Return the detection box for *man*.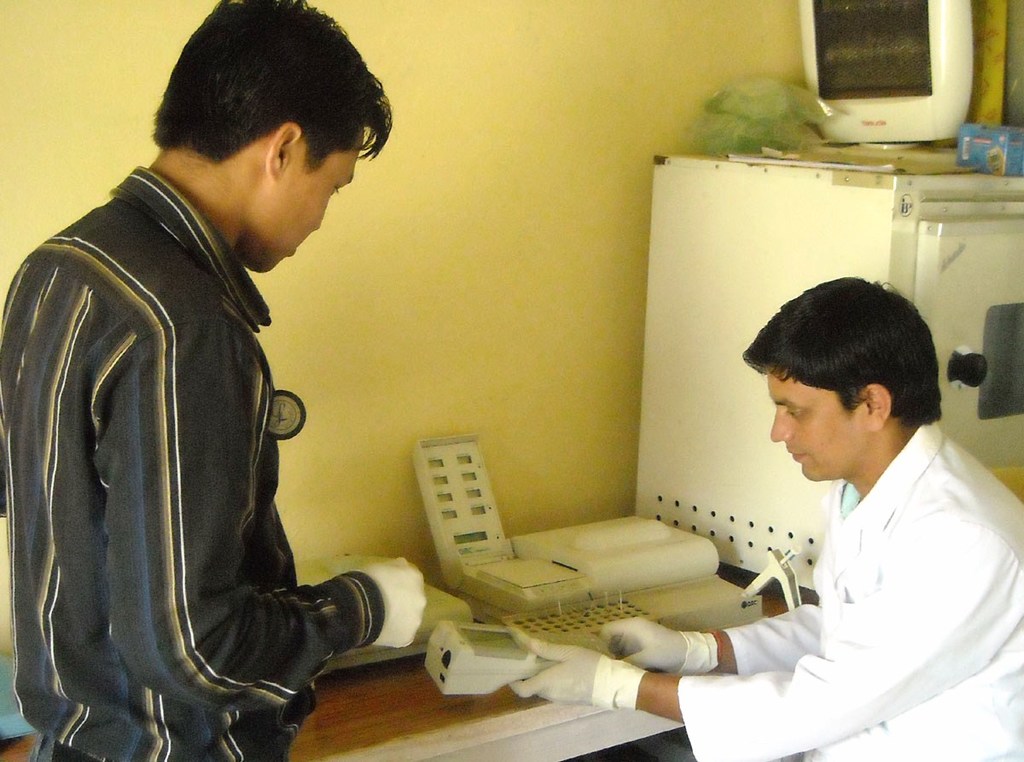
crop(510, 274, 1023, 761).
